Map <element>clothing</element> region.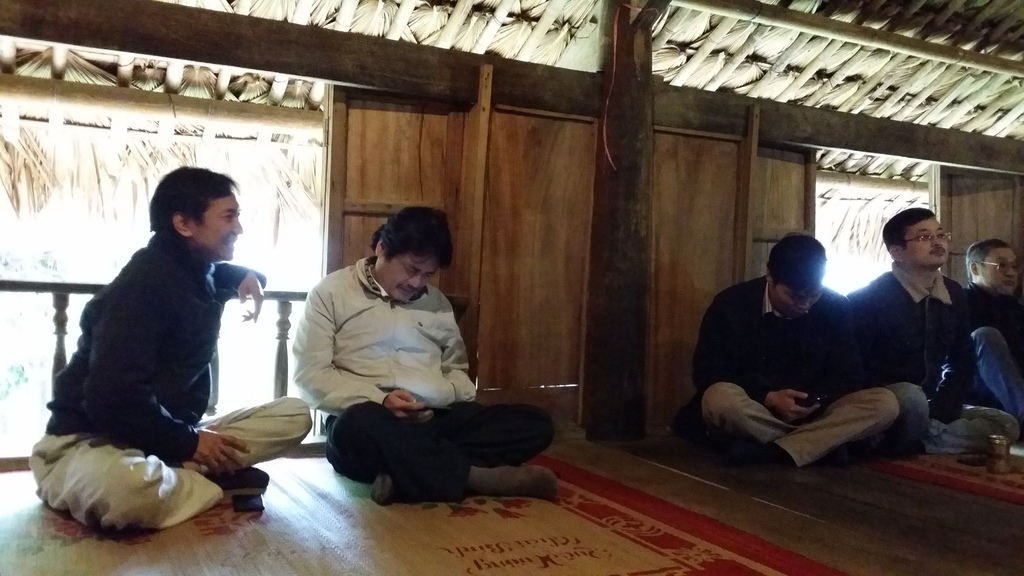
Mapped to rect(842, 269, 1013, 462).
